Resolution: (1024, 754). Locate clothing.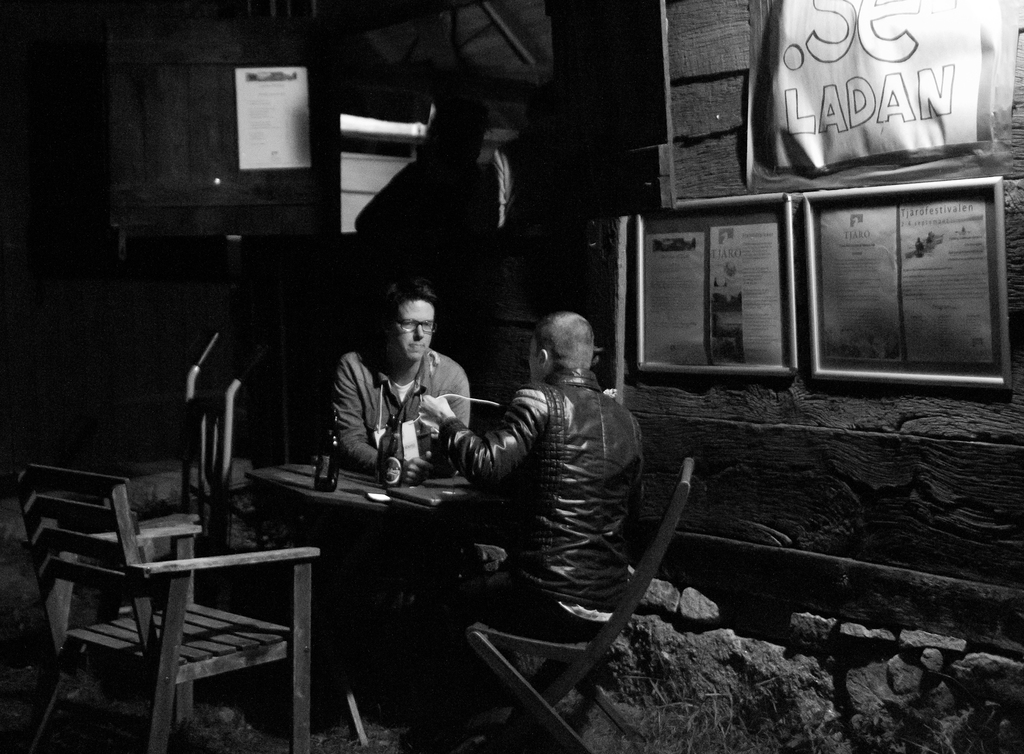
332:346:477:476.
